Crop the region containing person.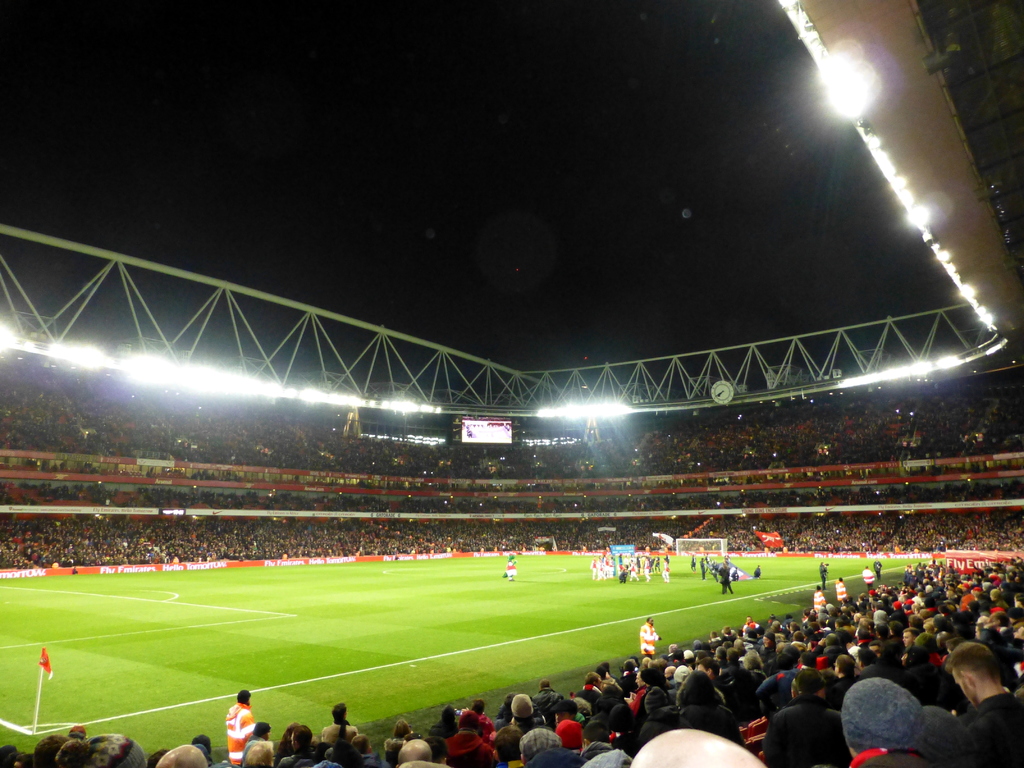
Crop region: (504,692,539,736).
